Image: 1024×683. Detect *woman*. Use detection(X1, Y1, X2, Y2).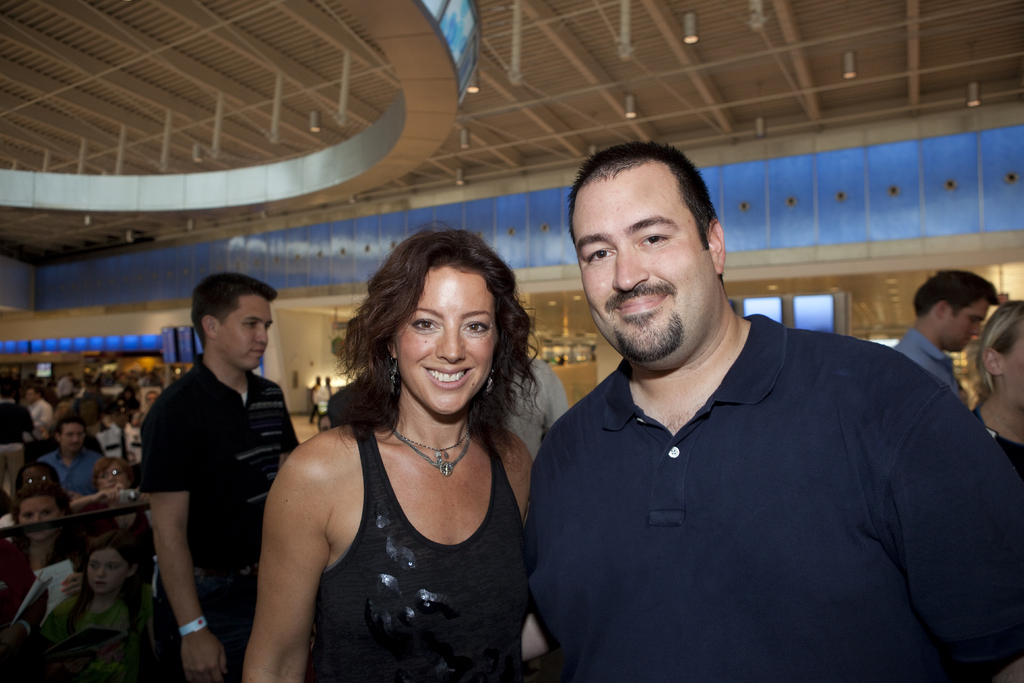
detection(10, 473, 90, 633).
